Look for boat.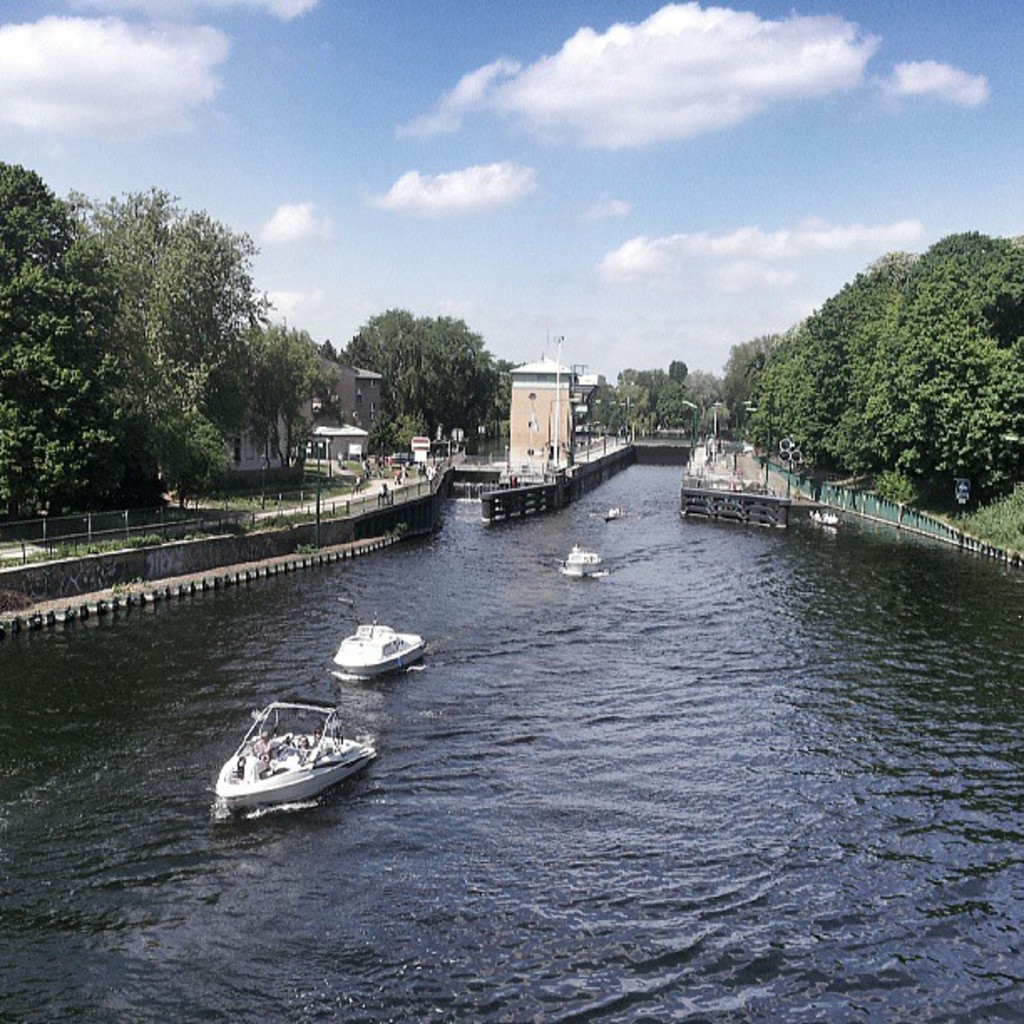
Found: (564, 544, 601, 571).
